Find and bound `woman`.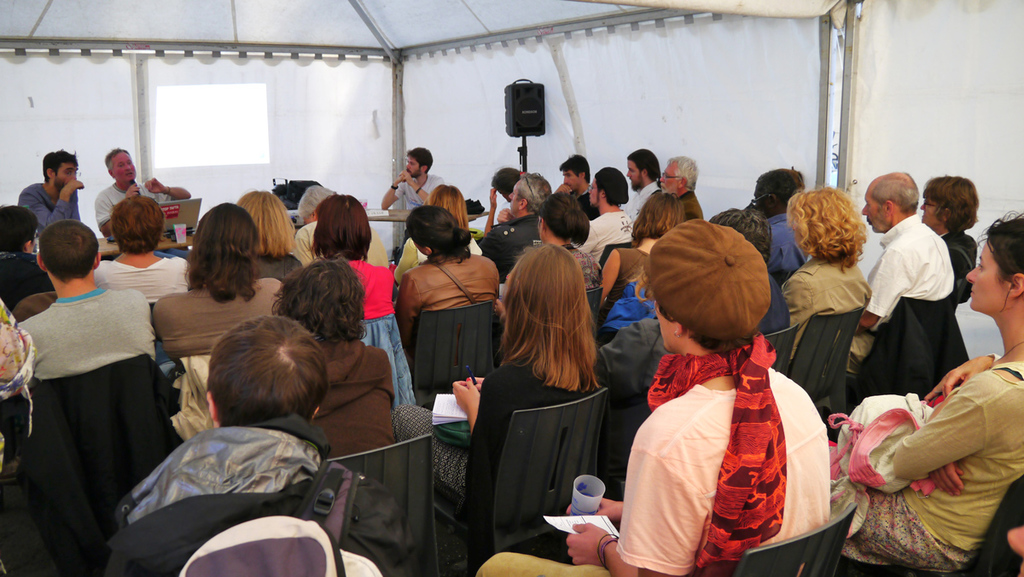
Bound: {"left": 395, "top": 185, "right": 484, "bottom": 283}.
